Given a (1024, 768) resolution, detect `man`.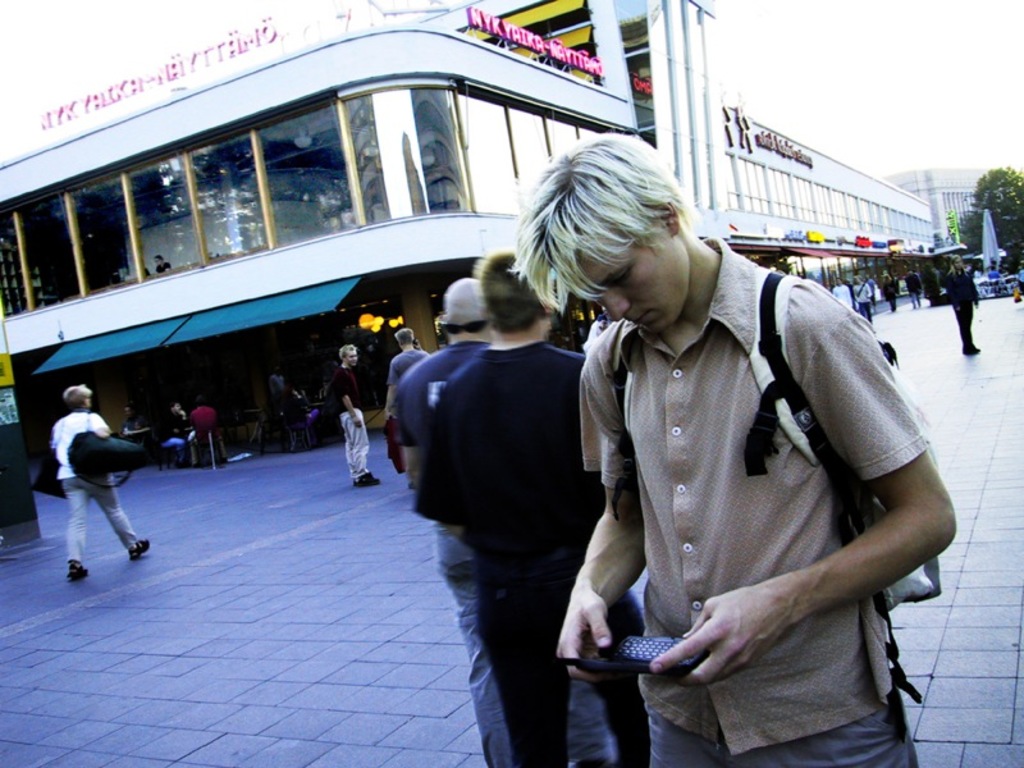
906,270,922,308.
